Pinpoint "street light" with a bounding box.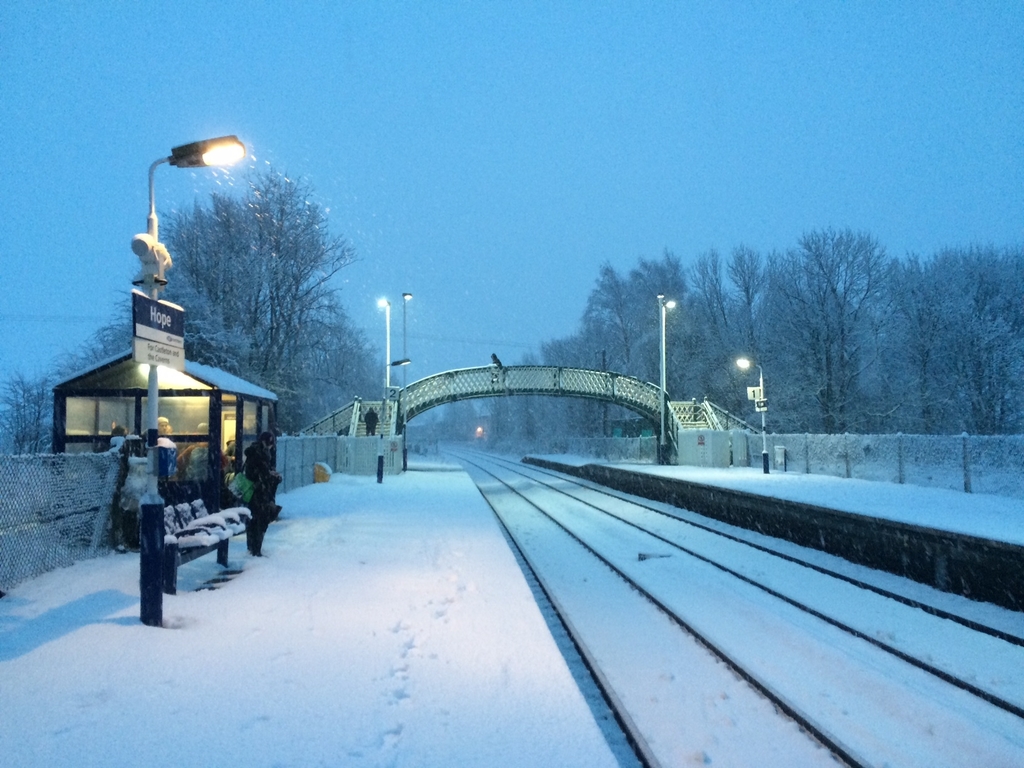
(left=134, top=138, right=249, bottom=620).
